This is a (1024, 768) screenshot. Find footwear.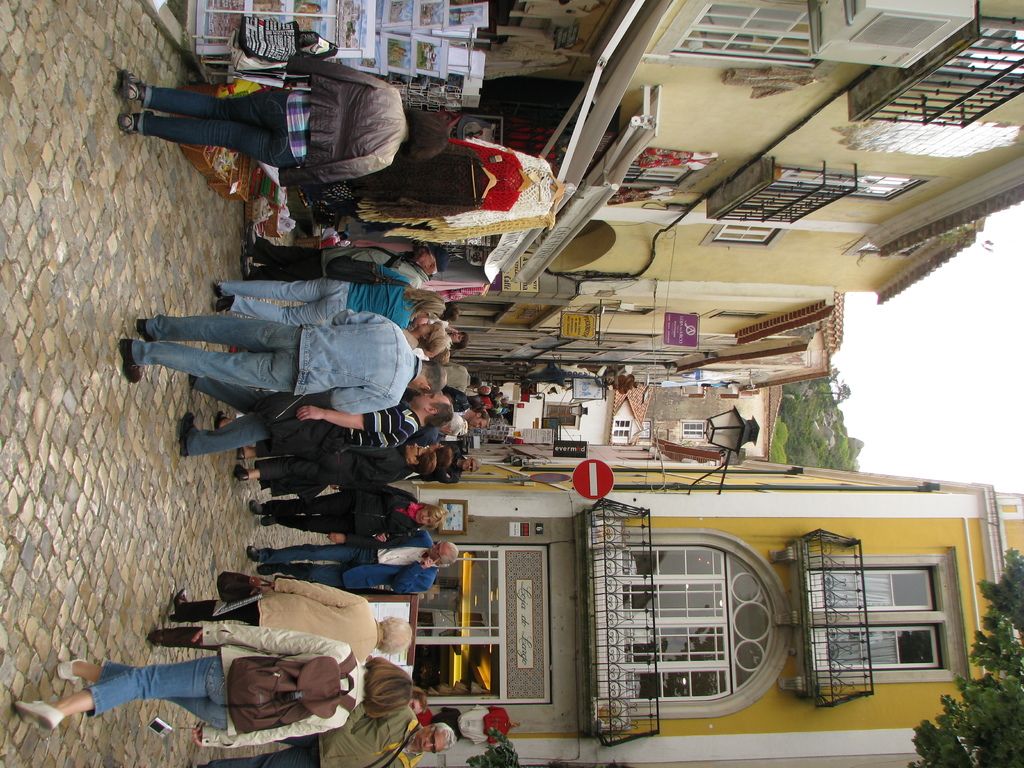
Bounding box: (x1=58, y1=657, x2=88, y2=684).
